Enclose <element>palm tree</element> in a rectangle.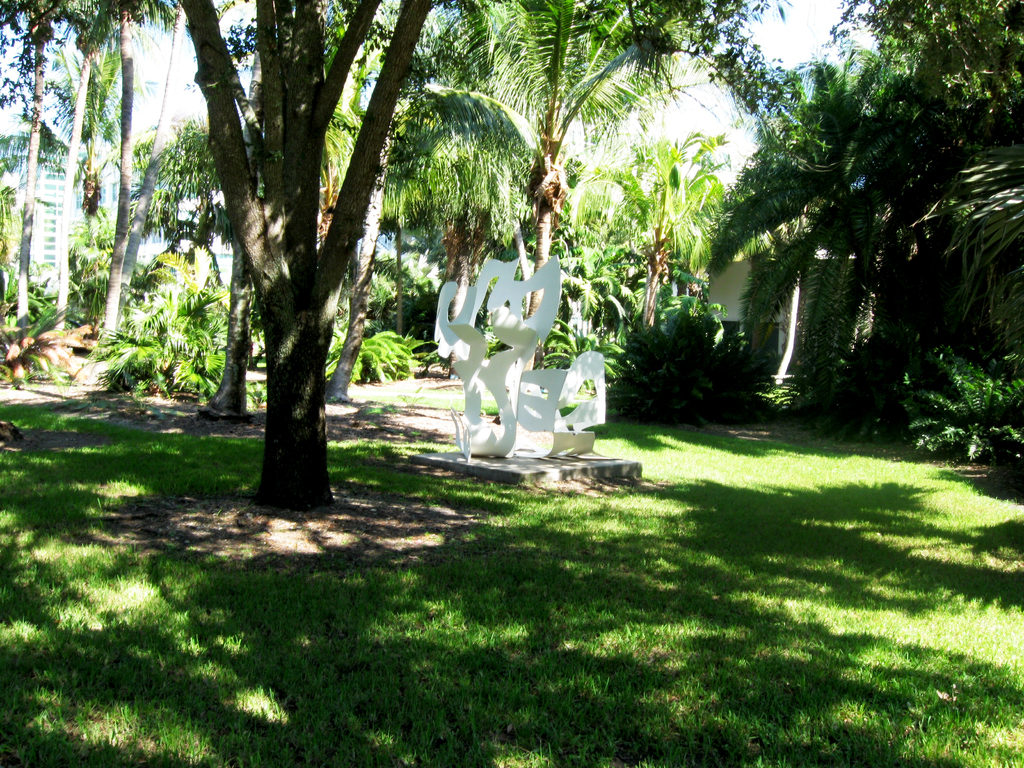
locate(428, 0, 584, 343).
